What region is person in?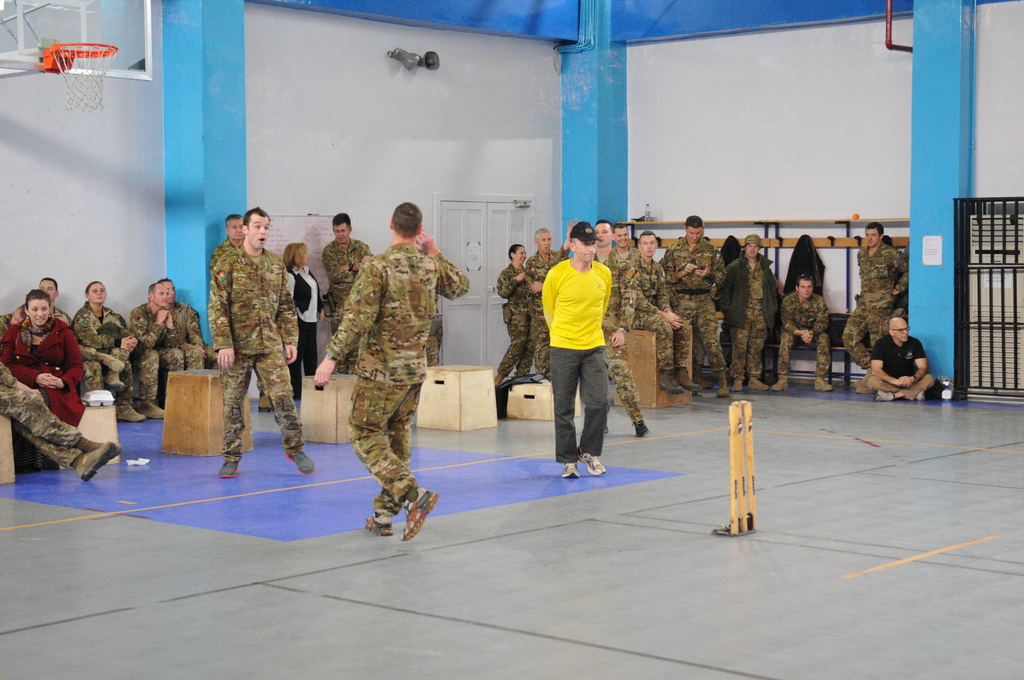
607/227/632/299.
